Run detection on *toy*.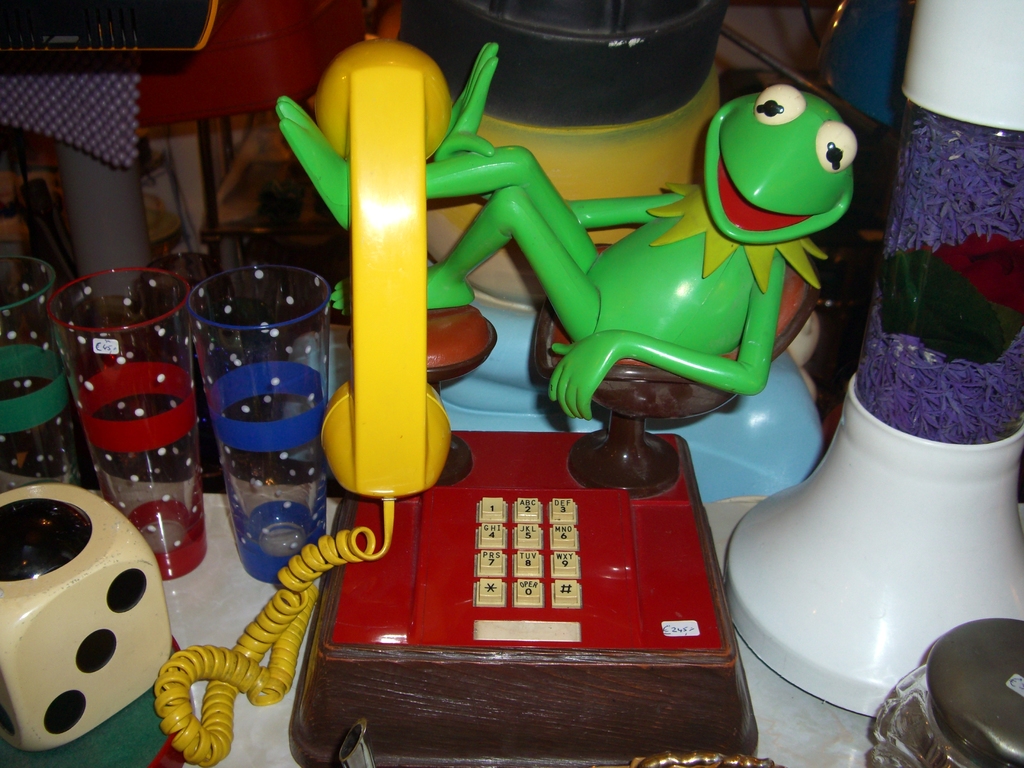
Result: bbox=[333, 424, 792, 687].
